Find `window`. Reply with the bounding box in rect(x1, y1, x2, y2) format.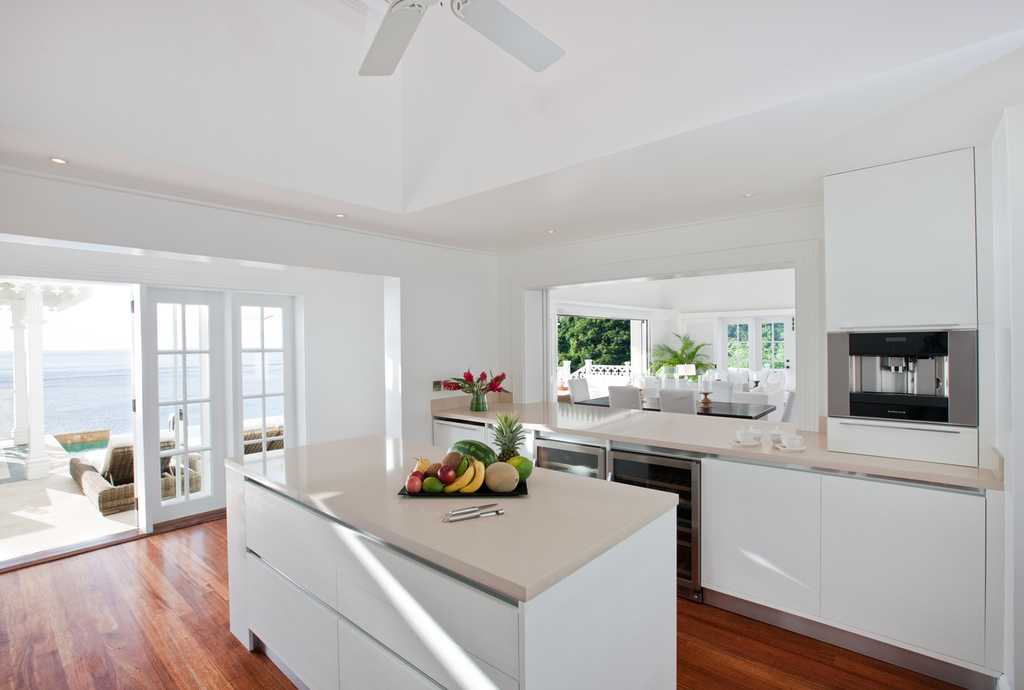
rect(712, 315, 753, 366).
